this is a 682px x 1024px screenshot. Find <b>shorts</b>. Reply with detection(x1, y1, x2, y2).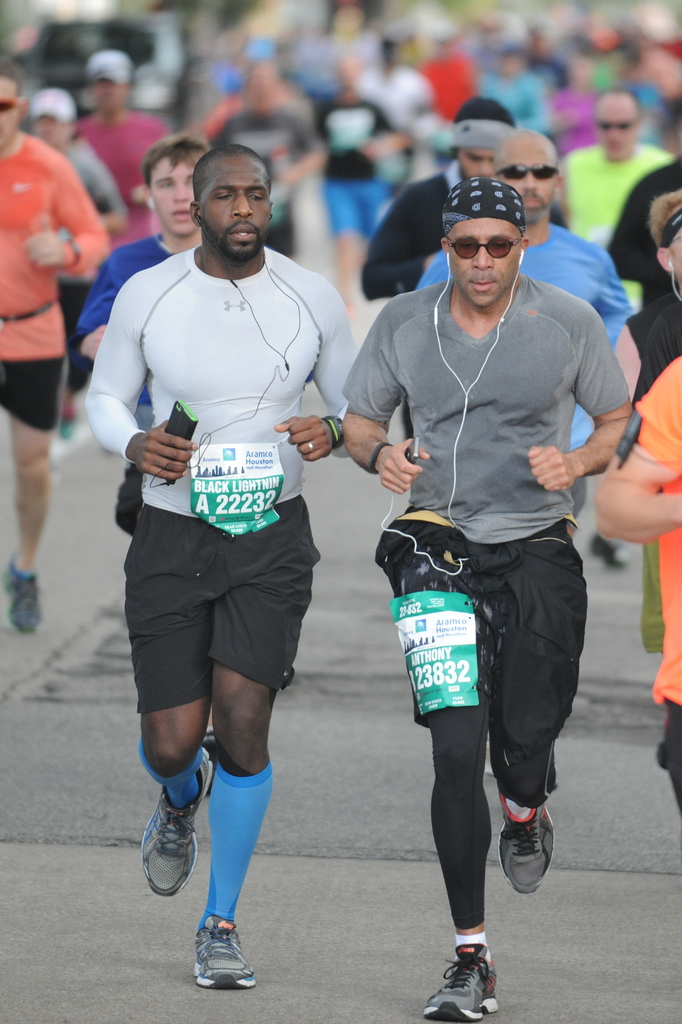
detection(120, 493, 323, 714).
